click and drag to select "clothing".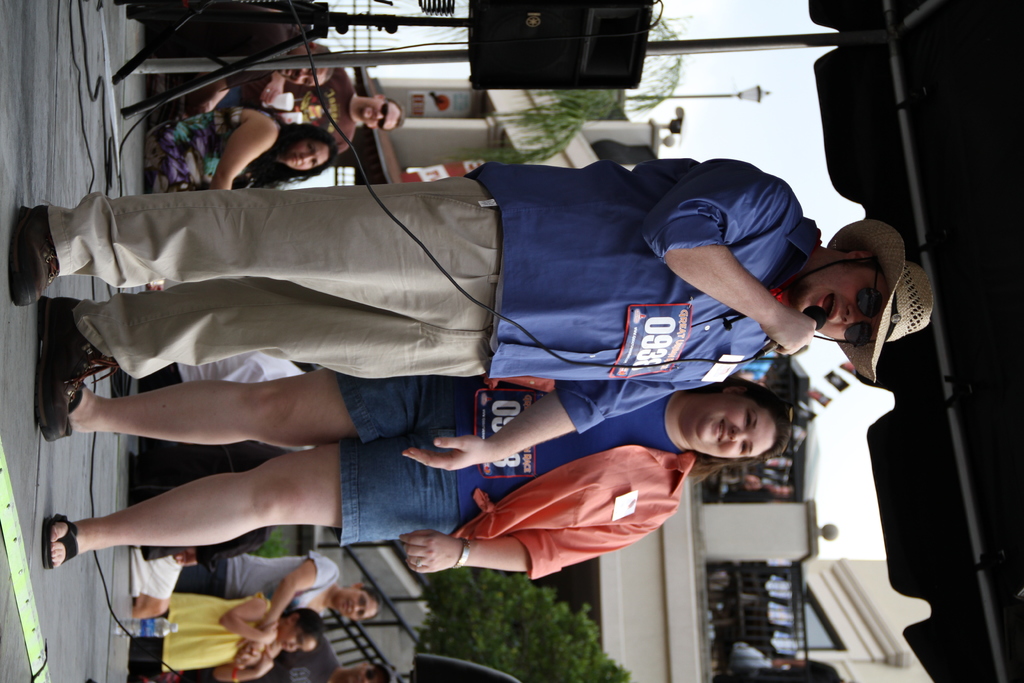
Selection: l=179, t=549, r=345, b=623.
